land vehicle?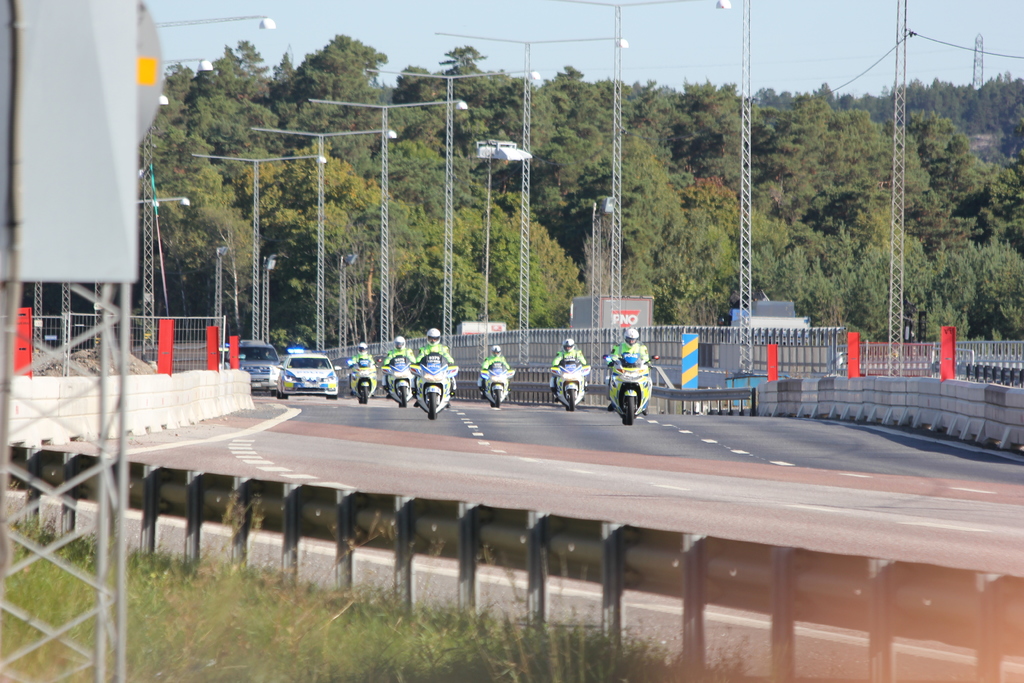
{"left": 609, "top": 355, "right": 653, "bottom": 427}
